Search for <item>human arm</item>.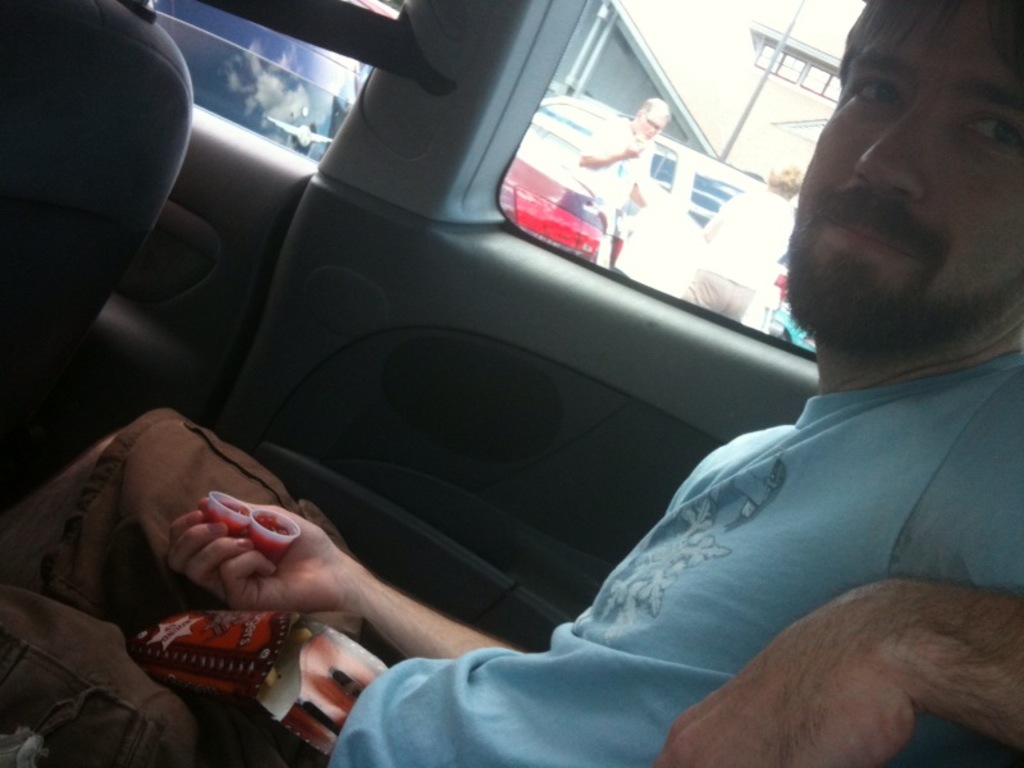
Found at bbox=(172, 494, 517, 654).
